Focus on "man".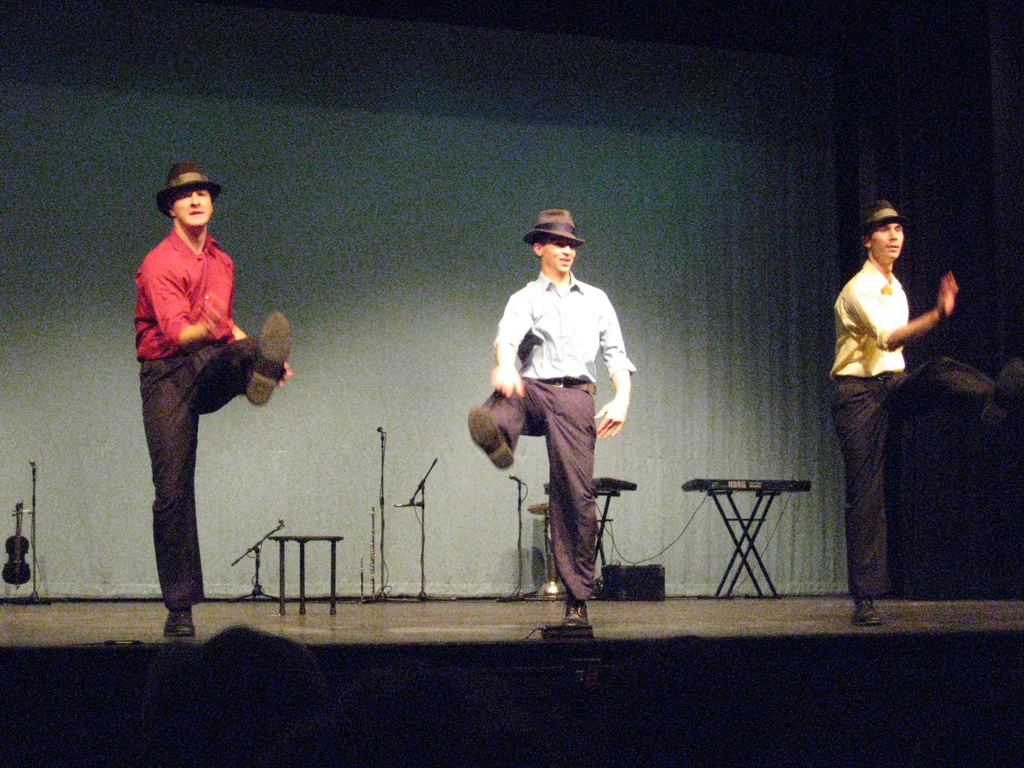
Focused at (829, 196, 1023, 622).
